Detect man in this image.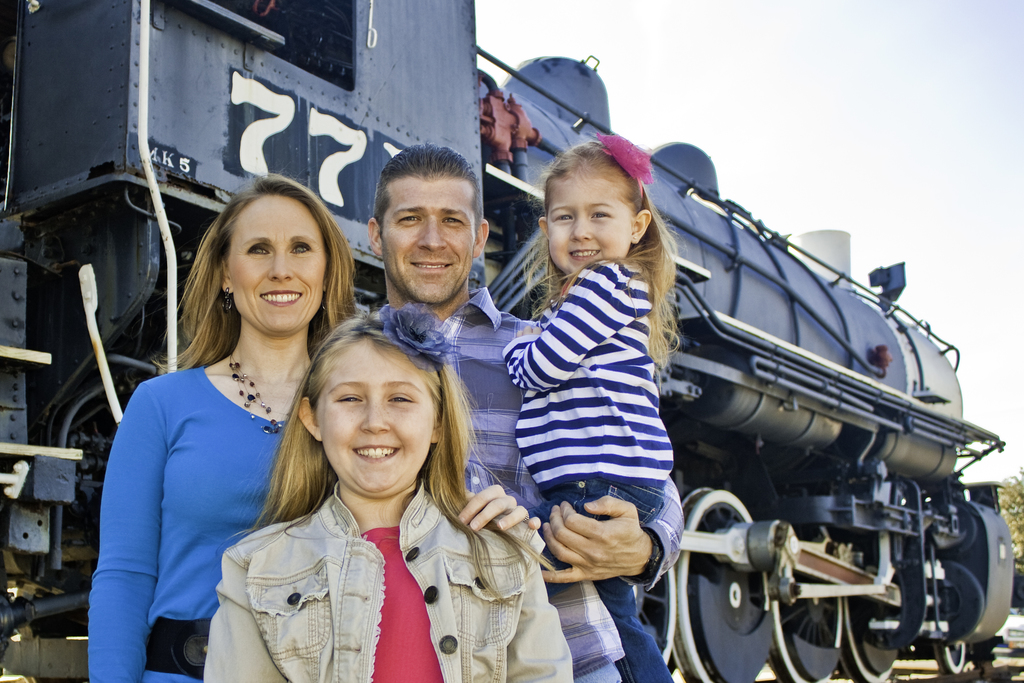
Detection: select_region(363, 139, 624, 682).
